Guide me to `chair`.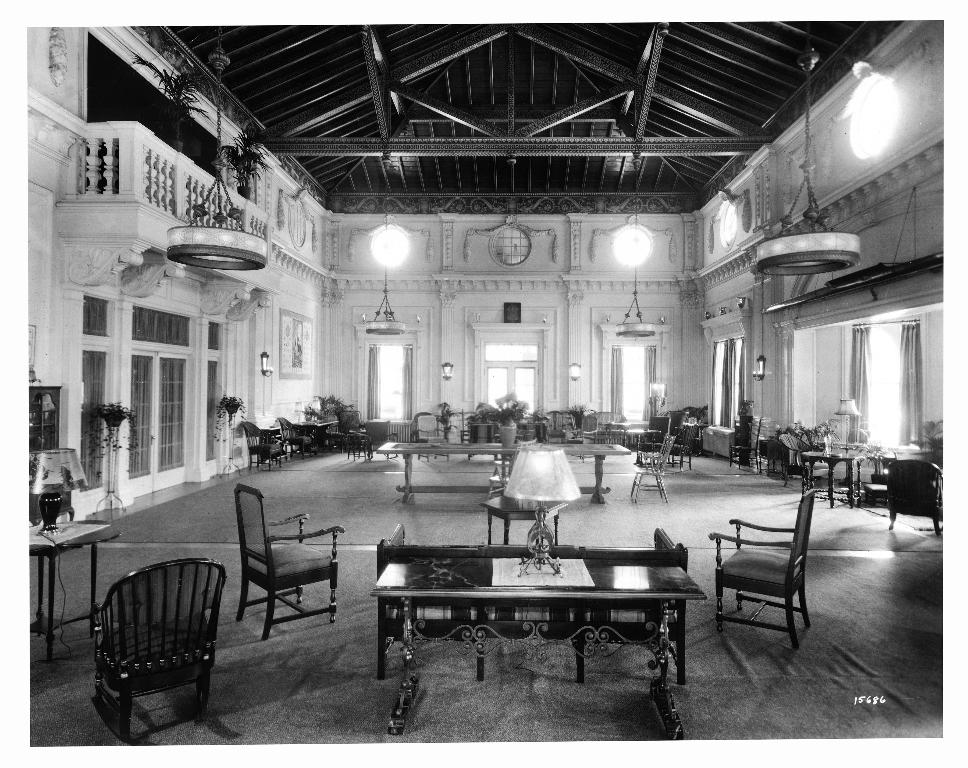
Guidance: bbox(623, 434, 671, 500).
